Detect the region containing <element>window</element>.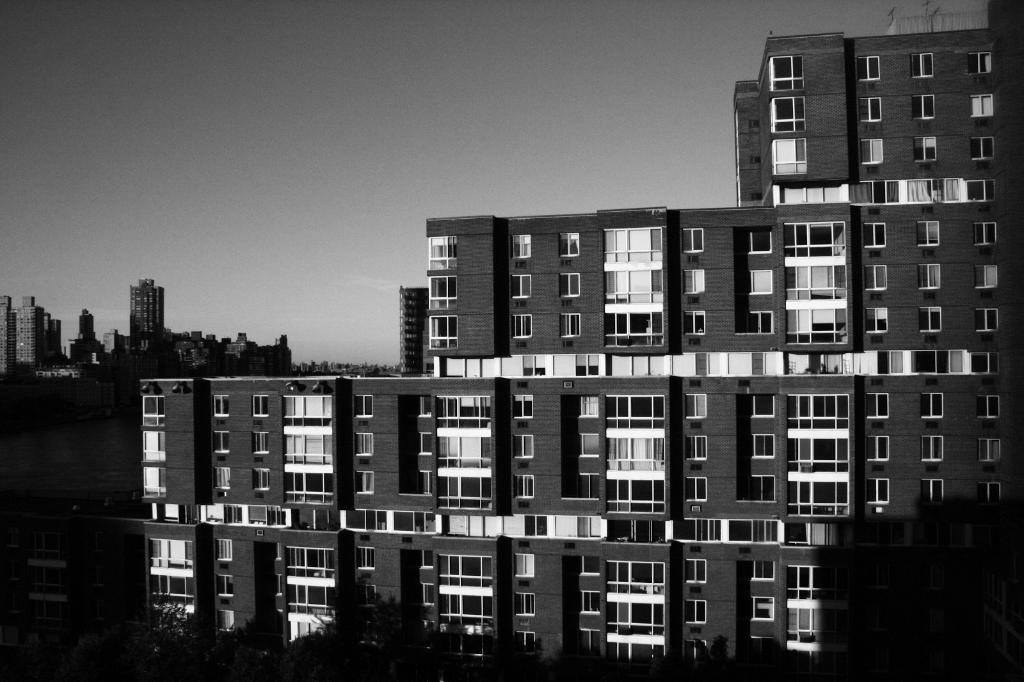
x1=602 y1=227 x2=663 y2=261.
